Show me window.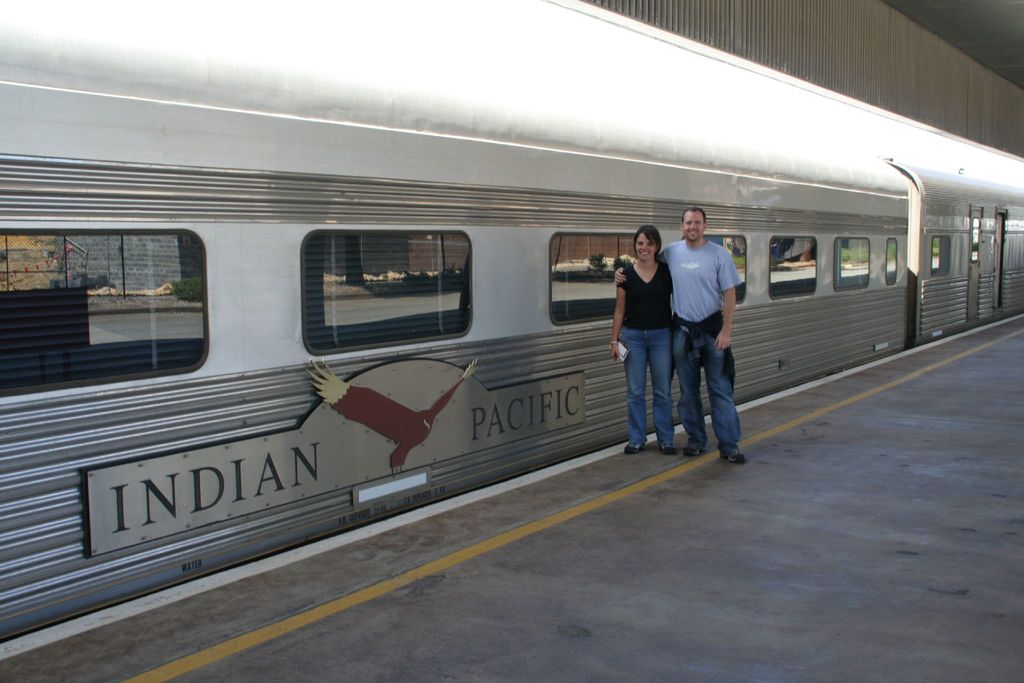
window is here: select_region(829, 235, 874, 289).
